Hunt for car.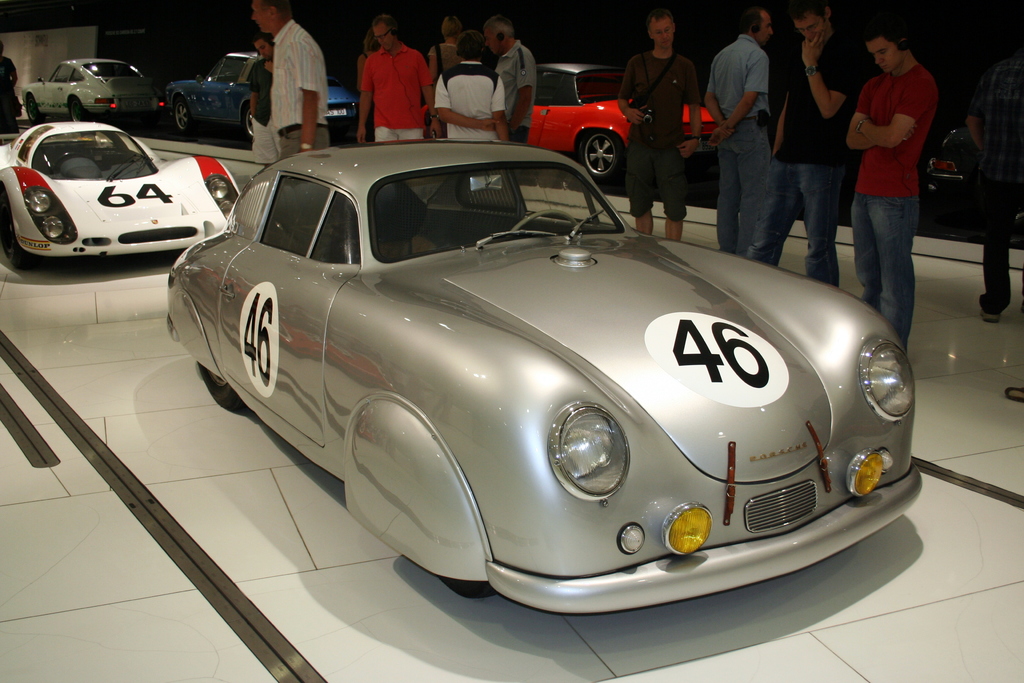
Hunted down at select_region(164, 56, 362, 144).
